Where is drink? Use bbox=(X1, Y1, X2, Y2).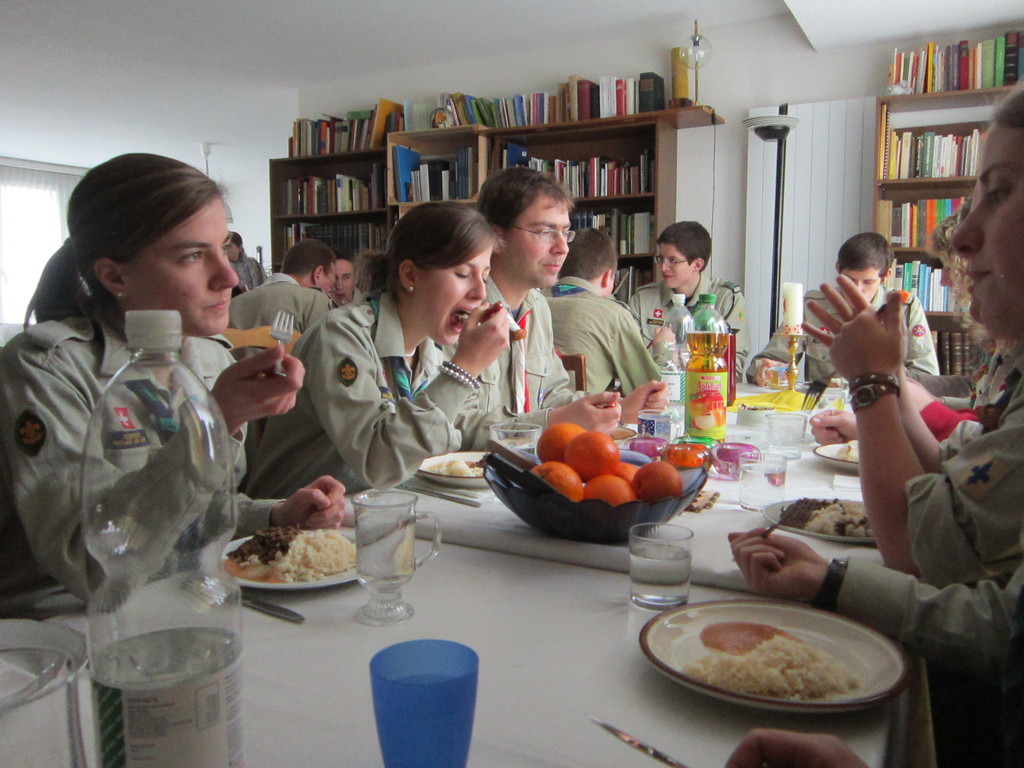
bbox=(685, 300, 727, 442).
